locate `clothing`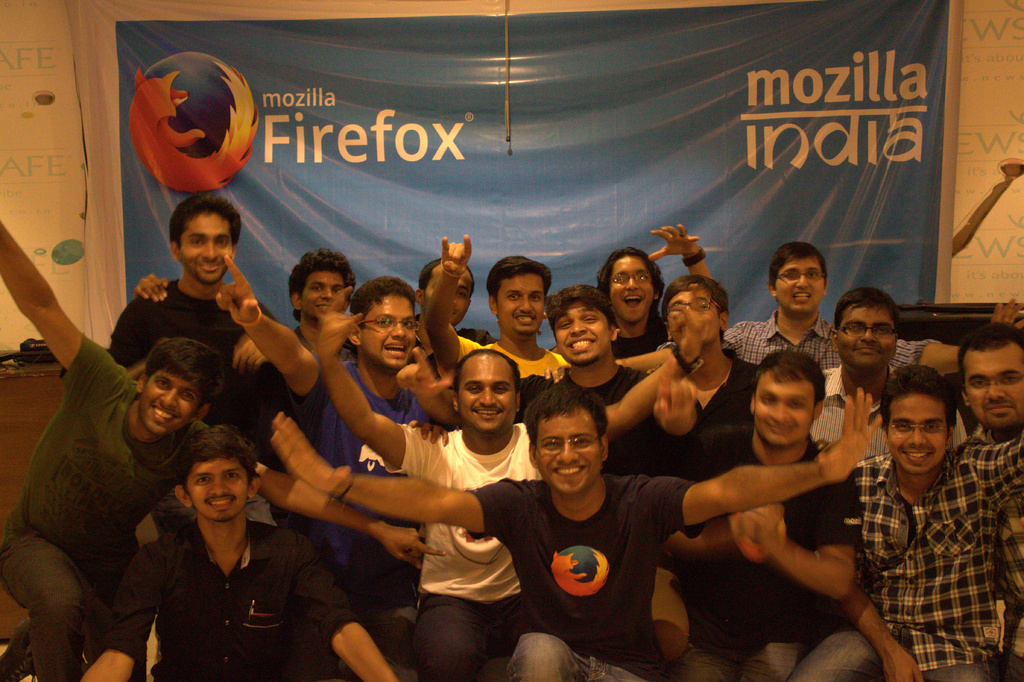
[x1=495, y1=473, x2=696, y2=681]
